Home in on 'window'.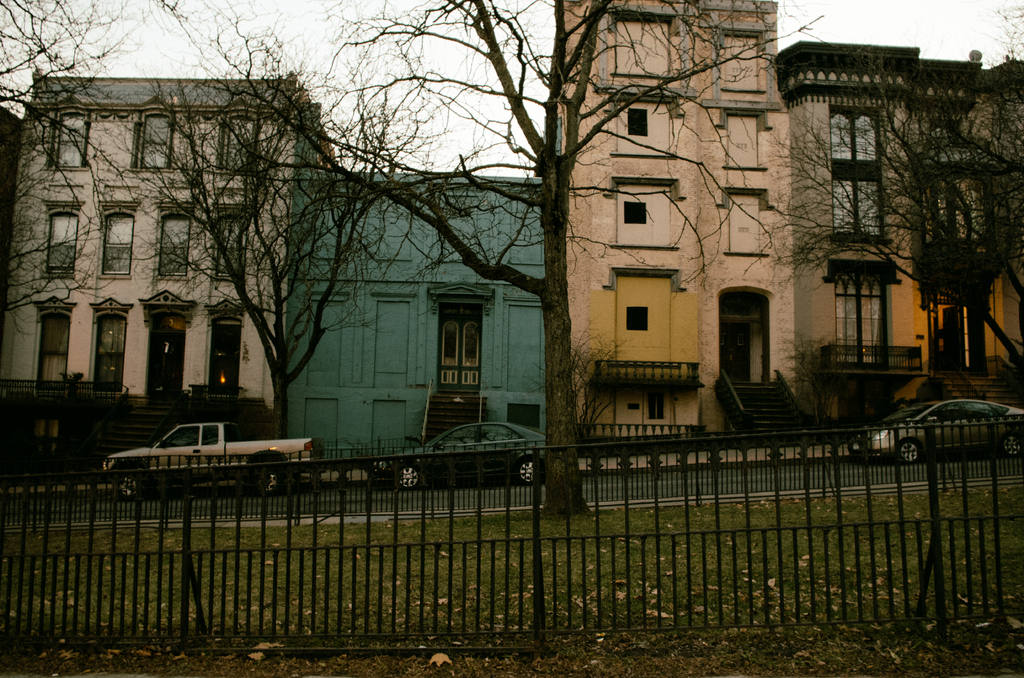
Homed in at locate(42, 200, 83, 278).
